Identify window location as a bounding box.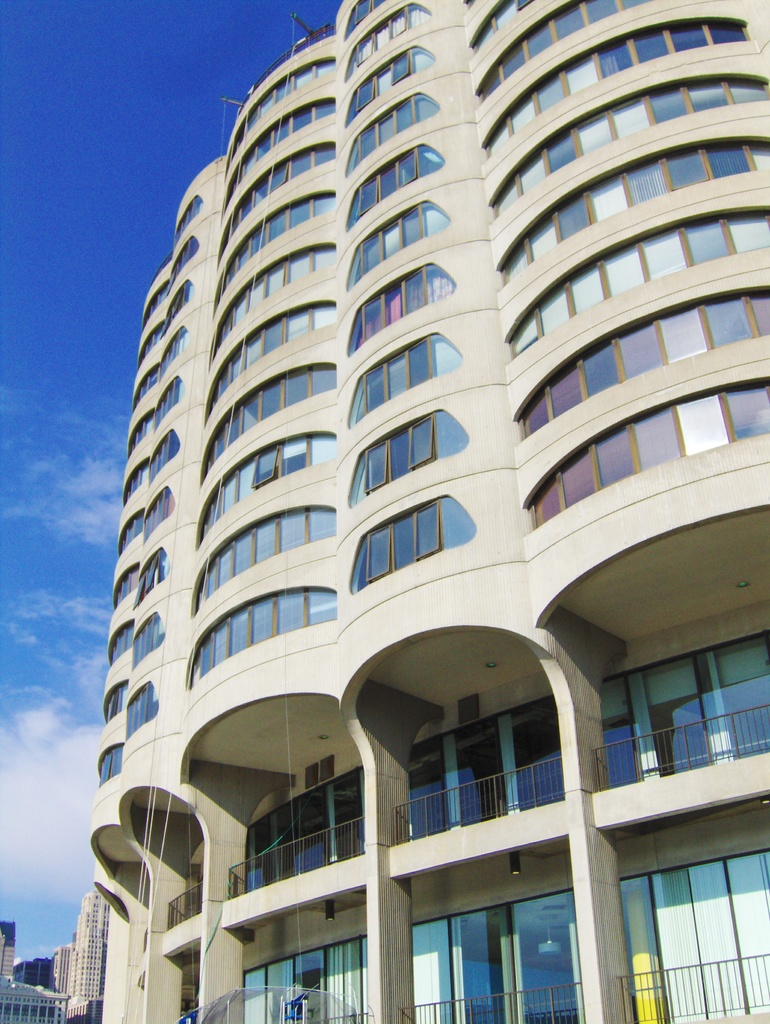
341 3 432 76.
